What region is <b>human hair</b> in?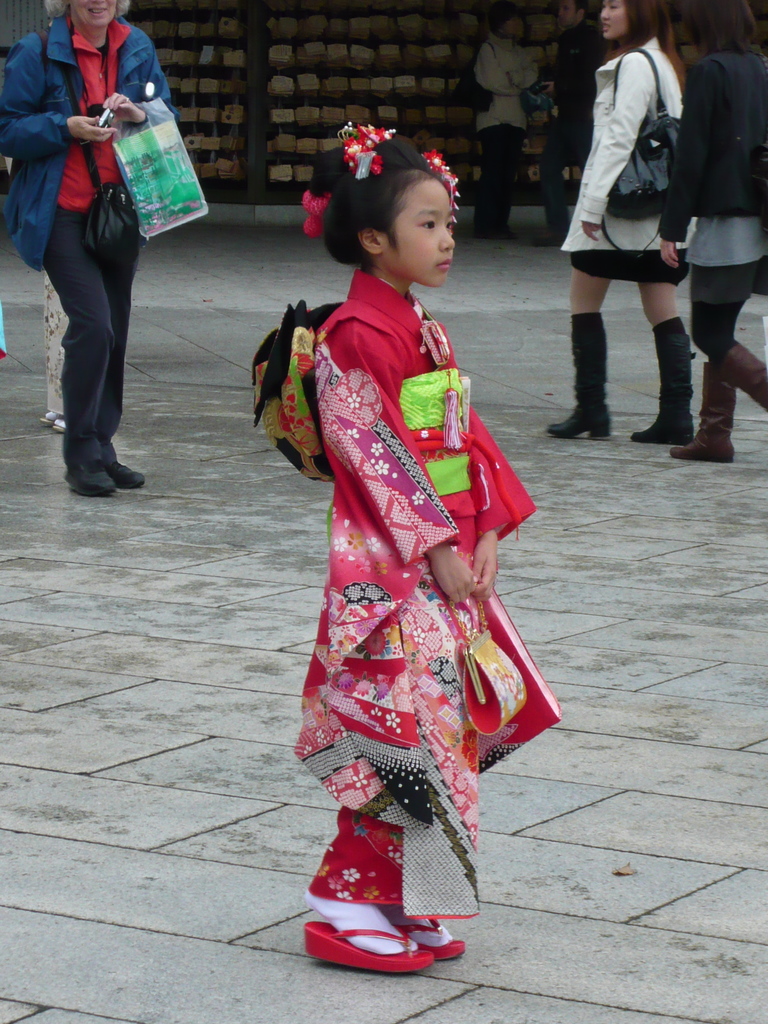
346, 148, 468, 276.
